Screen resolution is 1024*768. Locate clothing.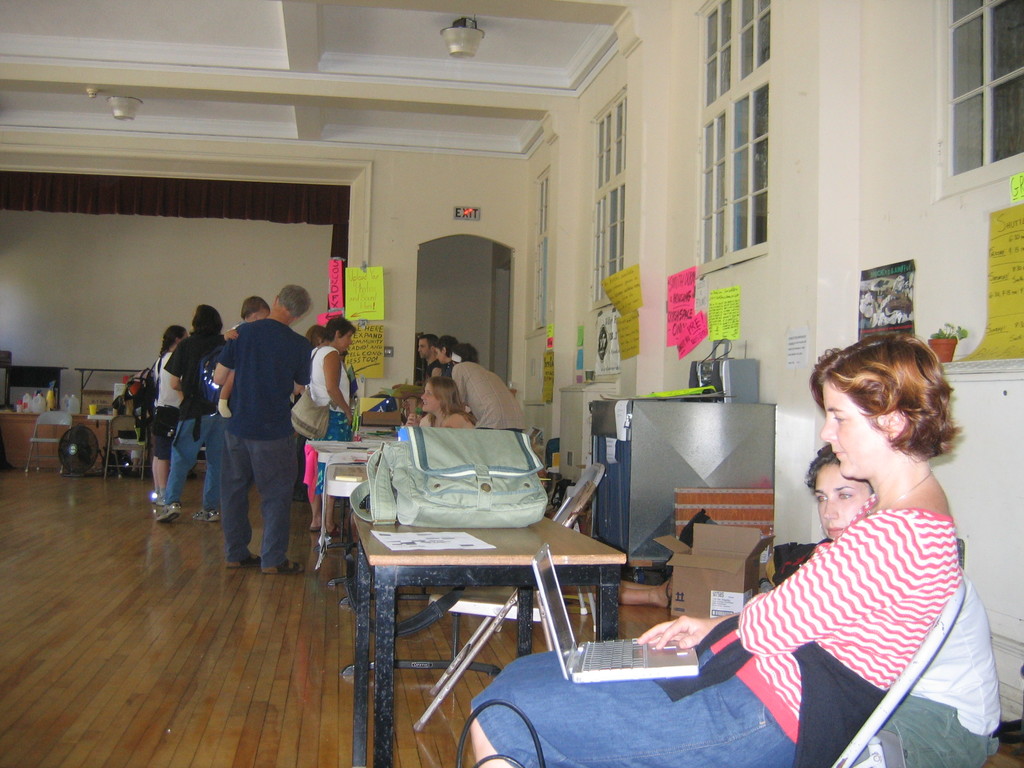
(x1=451, y1=356, x2=532, y2=454).
